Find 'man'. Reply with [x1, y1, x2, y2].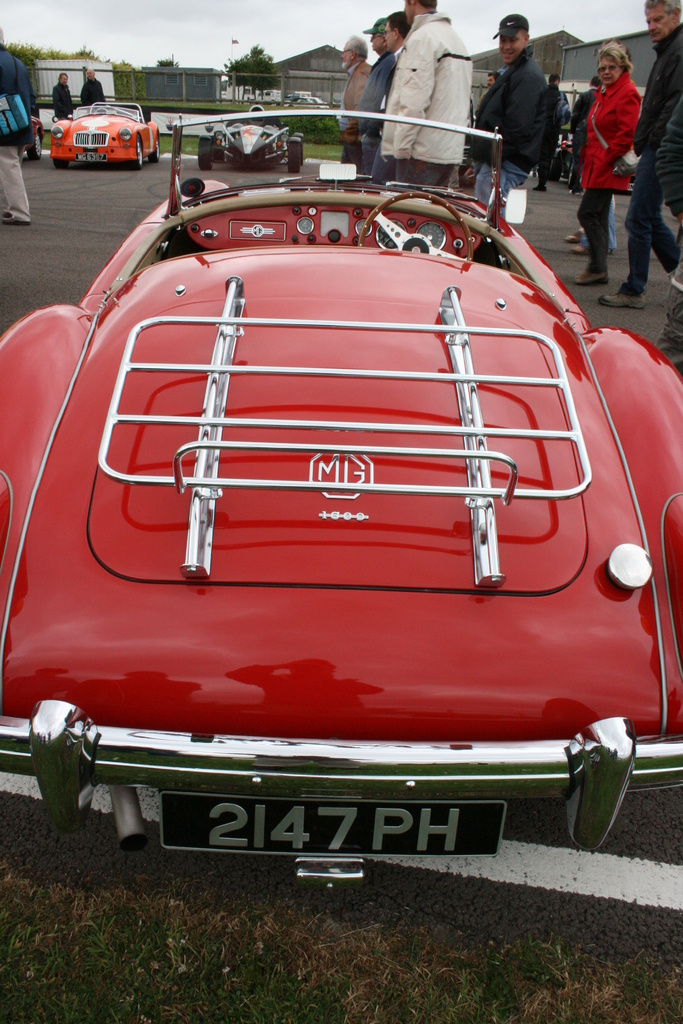
[336, 29, 373, 162].
